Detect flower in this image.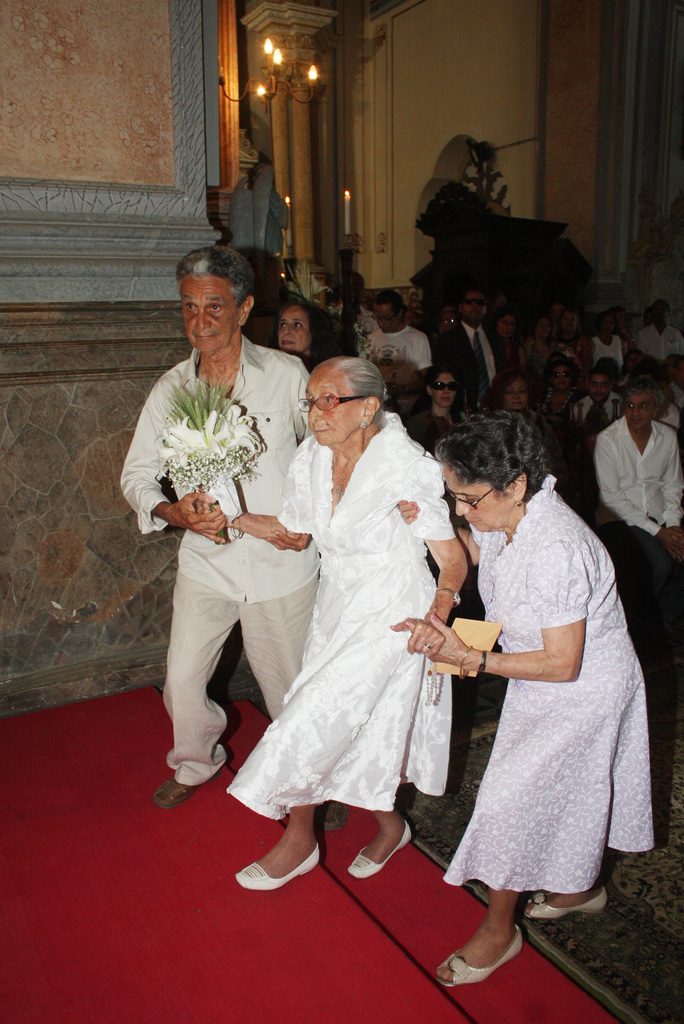
Detection: detection(216, 400, 262, 450).
